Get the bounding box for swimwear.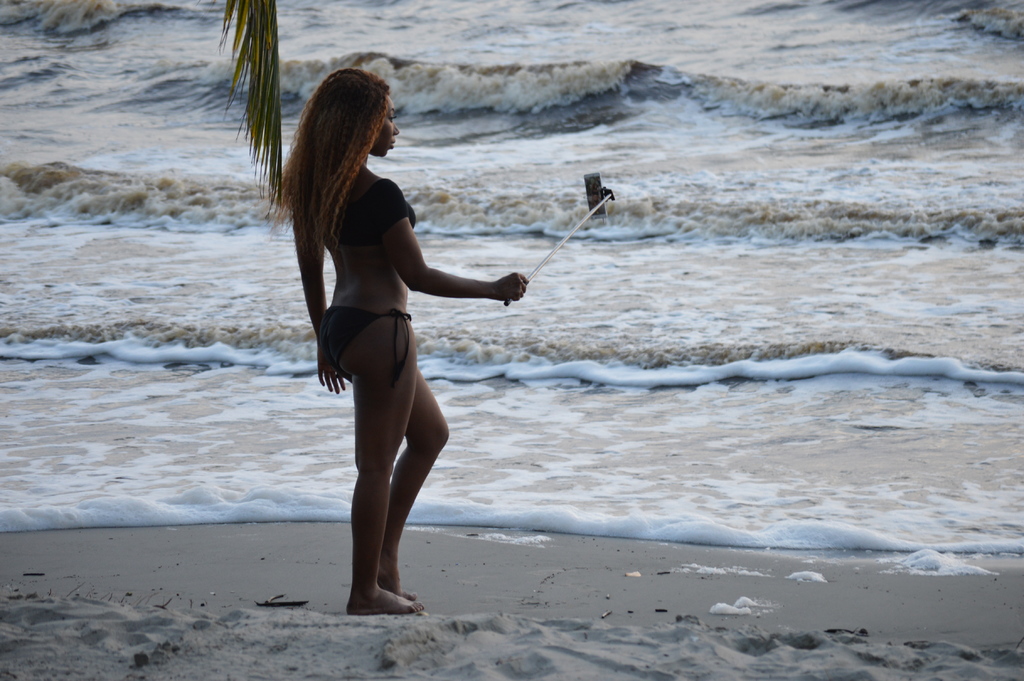
(323, 306, 417, 389).
